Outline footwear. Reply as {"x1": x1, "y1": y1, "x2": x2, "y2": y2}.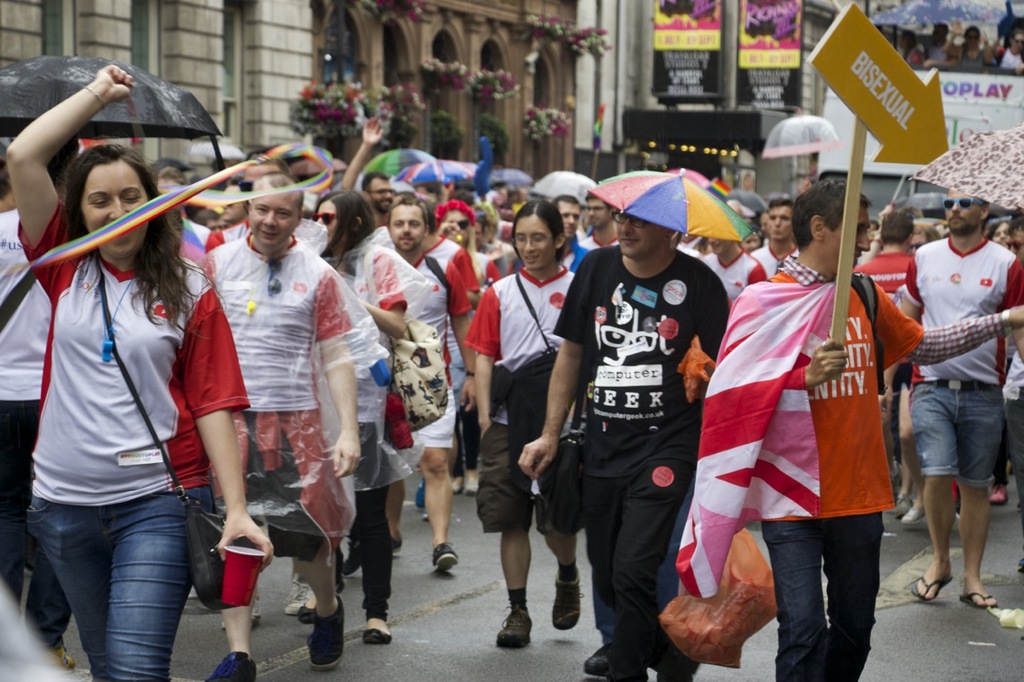
{"x1": 342, "y1": 536, "x2": 360, "y2": 580}.
